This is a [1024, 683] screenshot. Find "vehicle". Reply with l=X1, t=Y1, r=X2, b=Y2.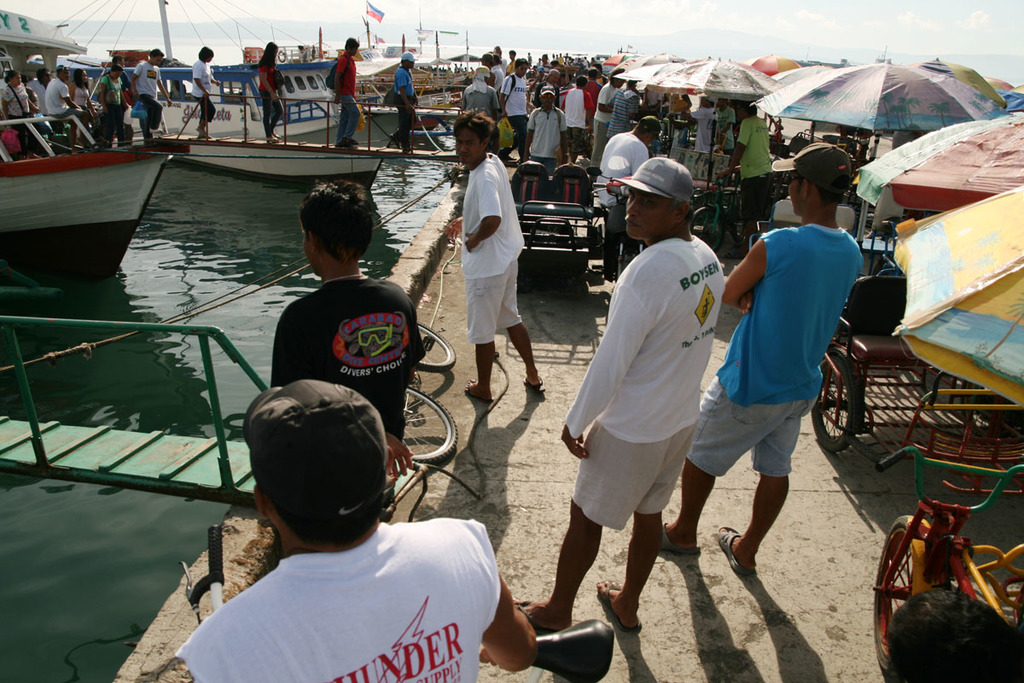
l=403, t=320, r=460, b=465.
